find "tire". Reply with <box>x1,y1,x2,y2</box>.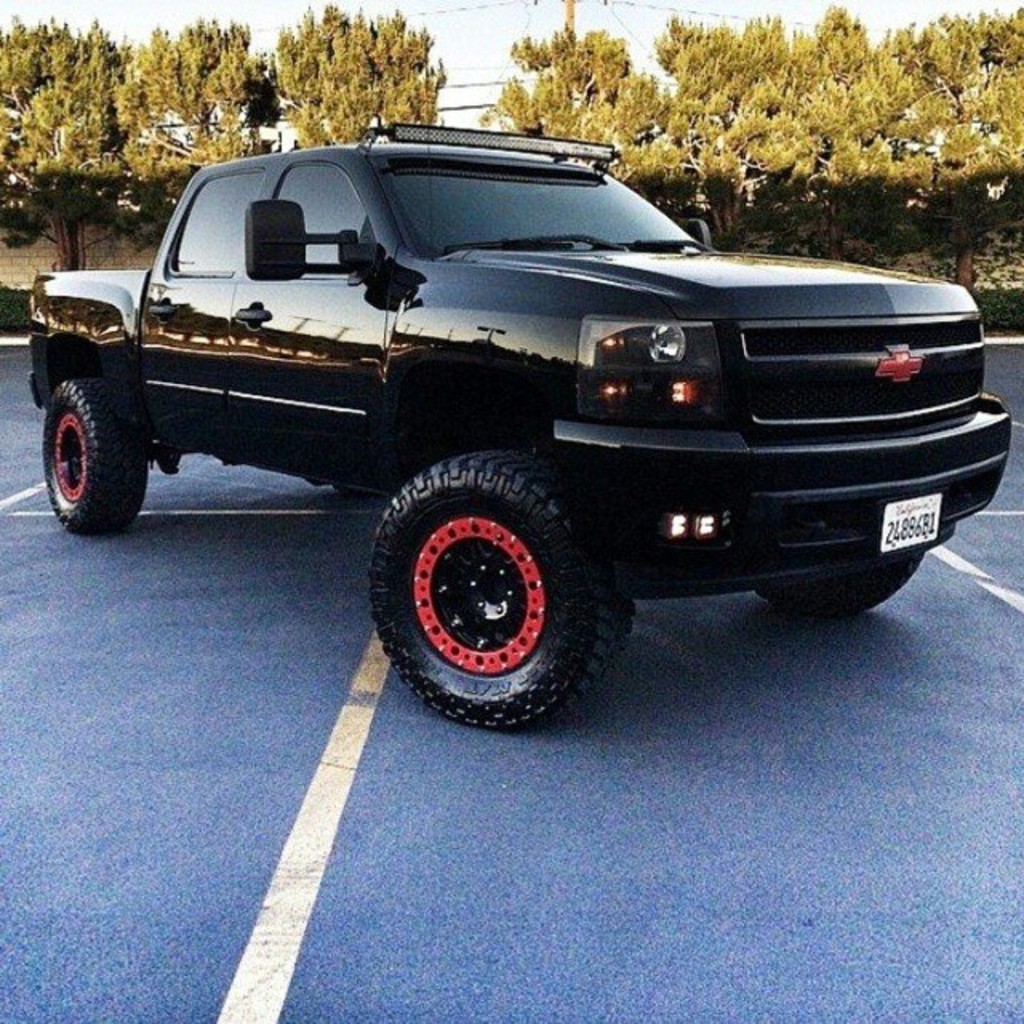
<box>34,368,147,542</box>.
